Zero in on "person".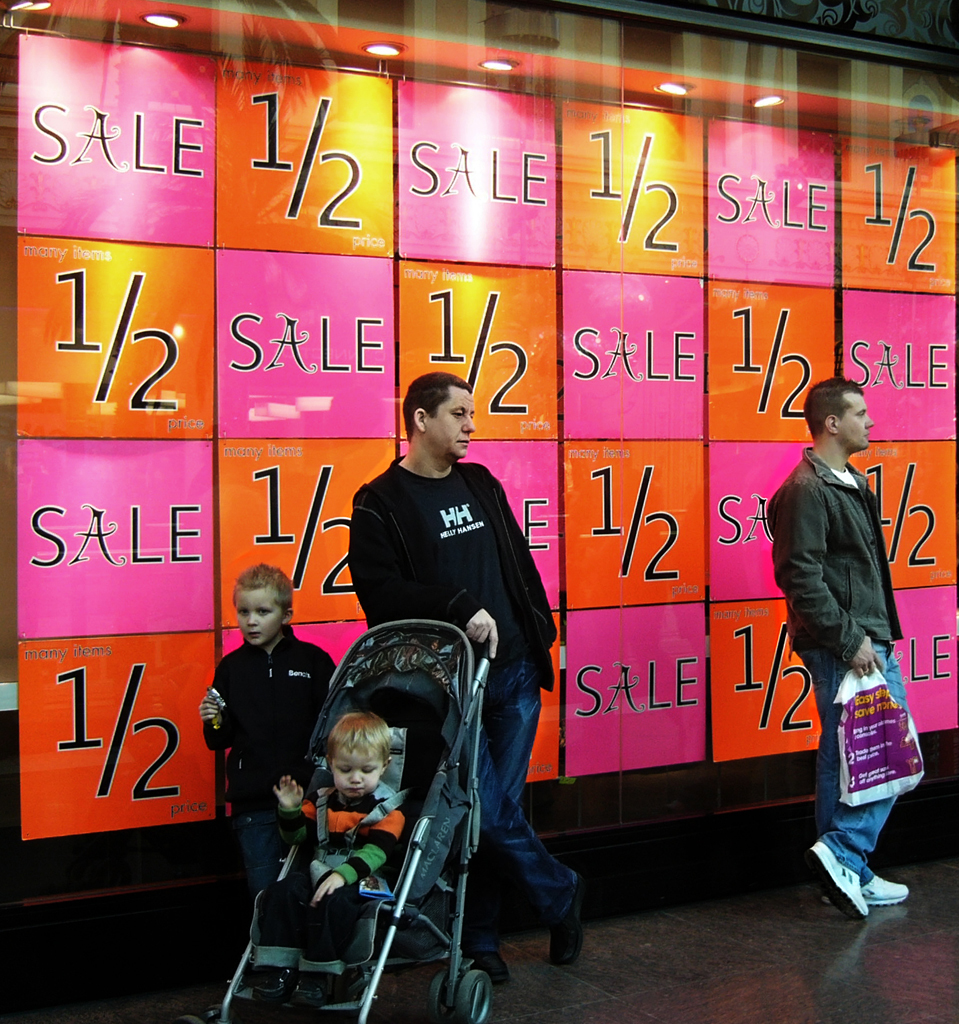
Zeroed in: x1=784, y1=337, x2=920, y2=891.
